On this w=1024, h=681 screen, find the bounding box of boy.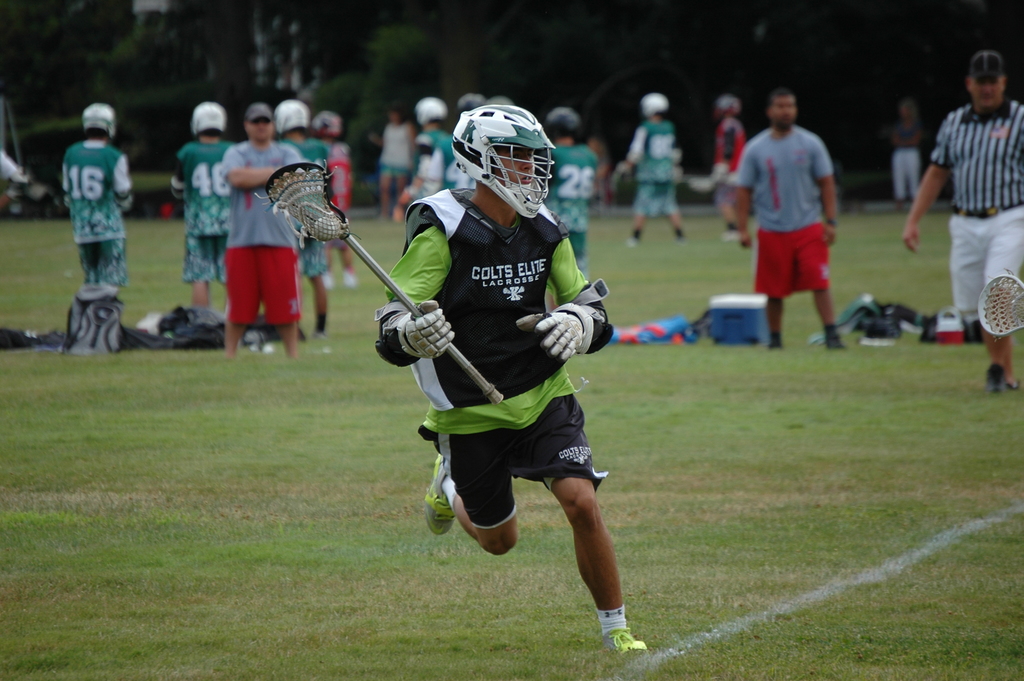
Bounding box: 167:100:234:317.
